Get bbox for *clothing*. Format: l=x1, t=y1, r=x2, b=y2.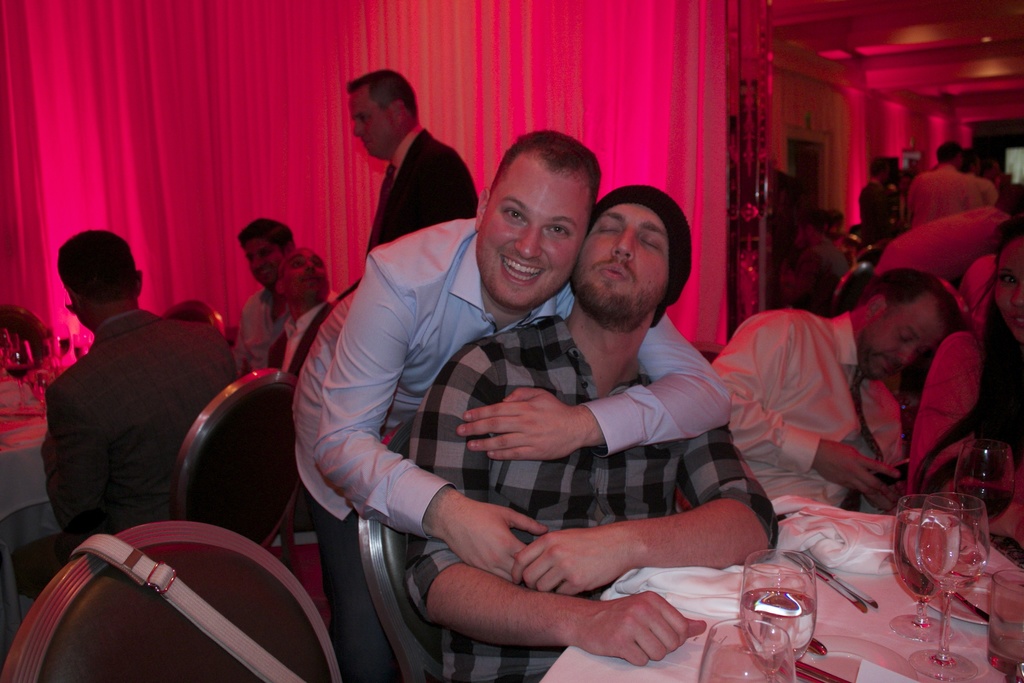
l=702, t=309, r=909, b=527.
